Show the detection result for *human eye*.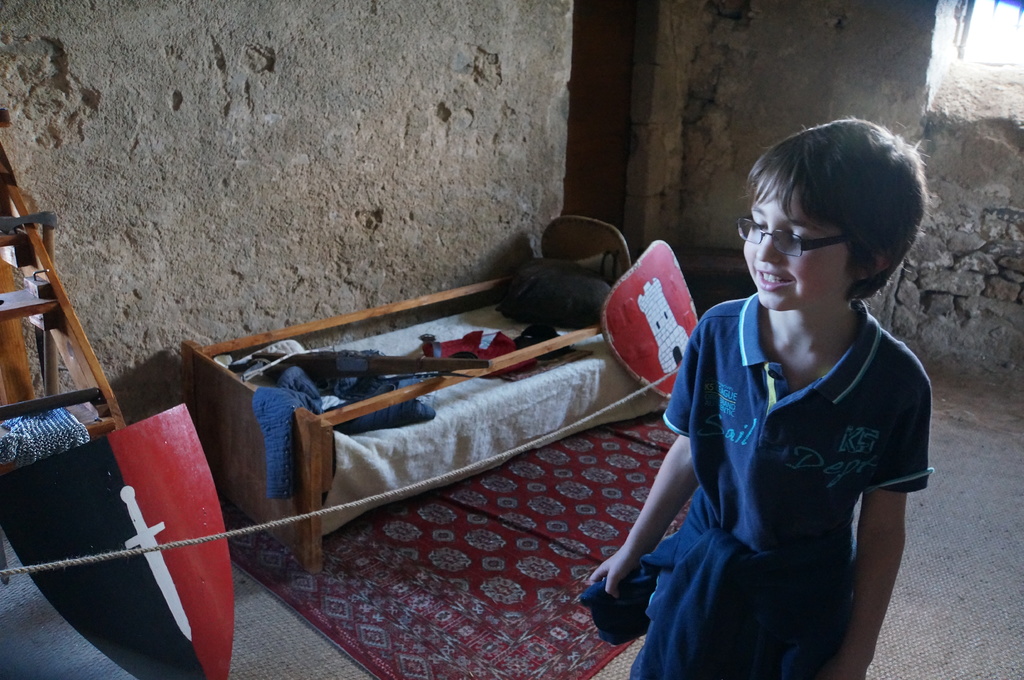
crop(788, 228, 810, 246).
